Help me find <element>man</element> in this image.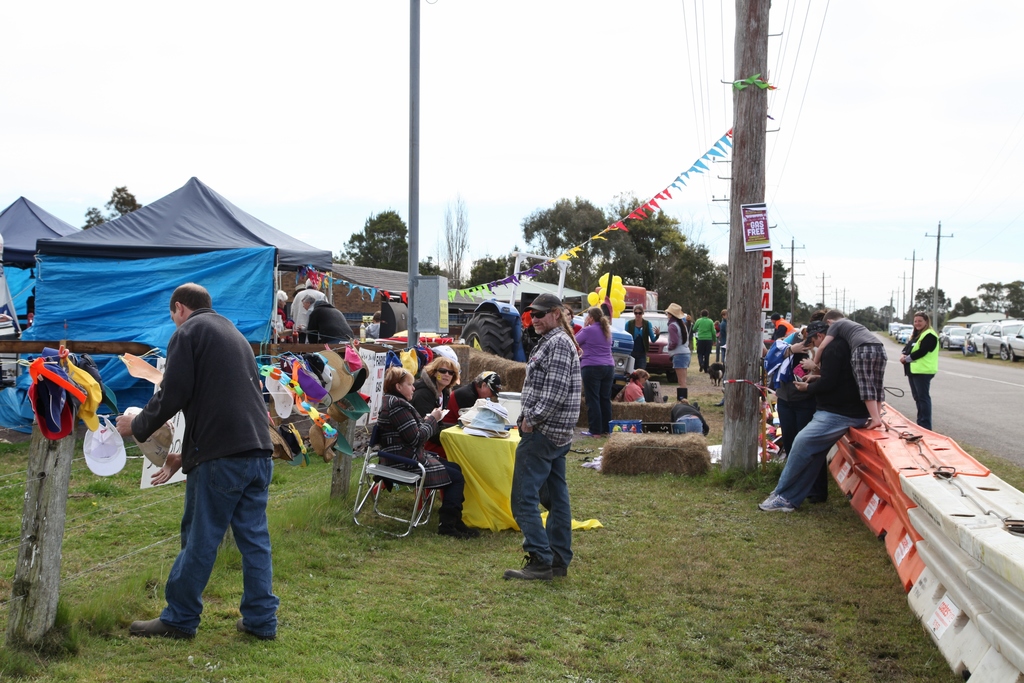
Found it: (125,275,283,650).
